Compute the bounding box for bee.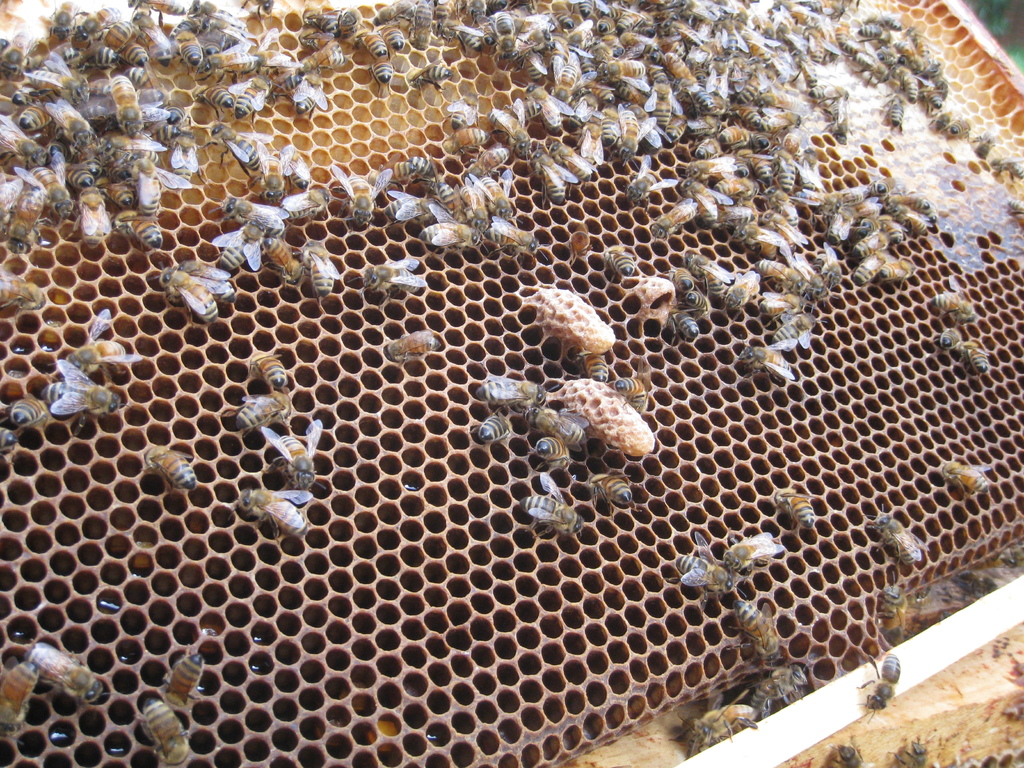
BBox(973, 134, 988, 156).
